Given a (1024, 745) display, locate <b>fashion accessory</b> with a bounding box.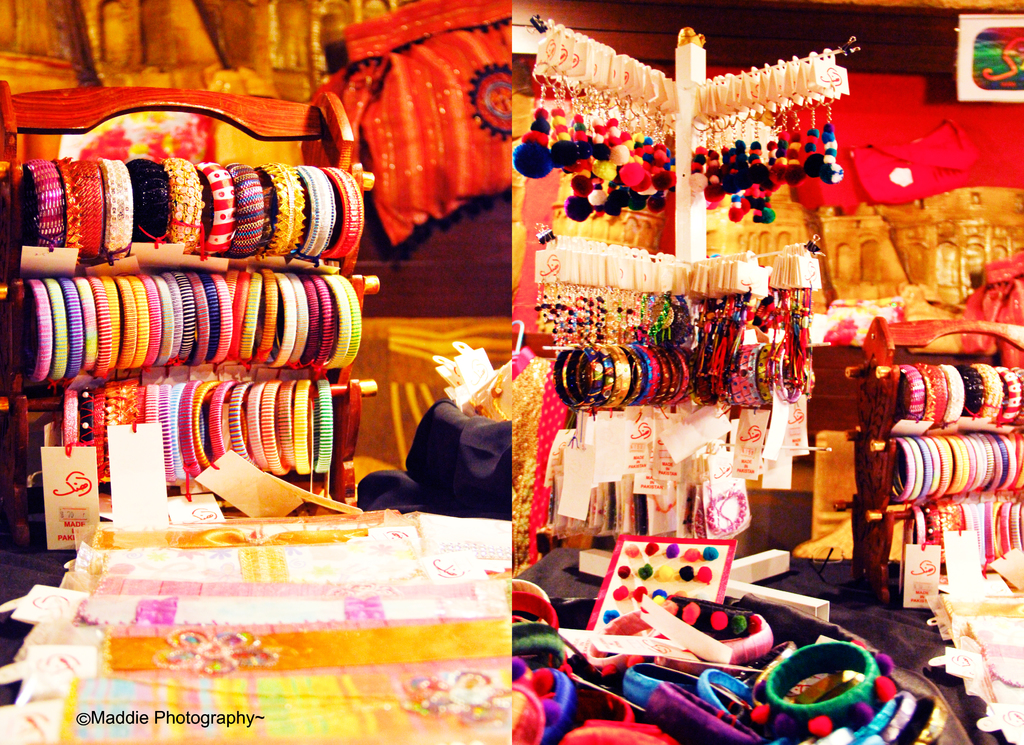
Located: (308,0,515,246).
